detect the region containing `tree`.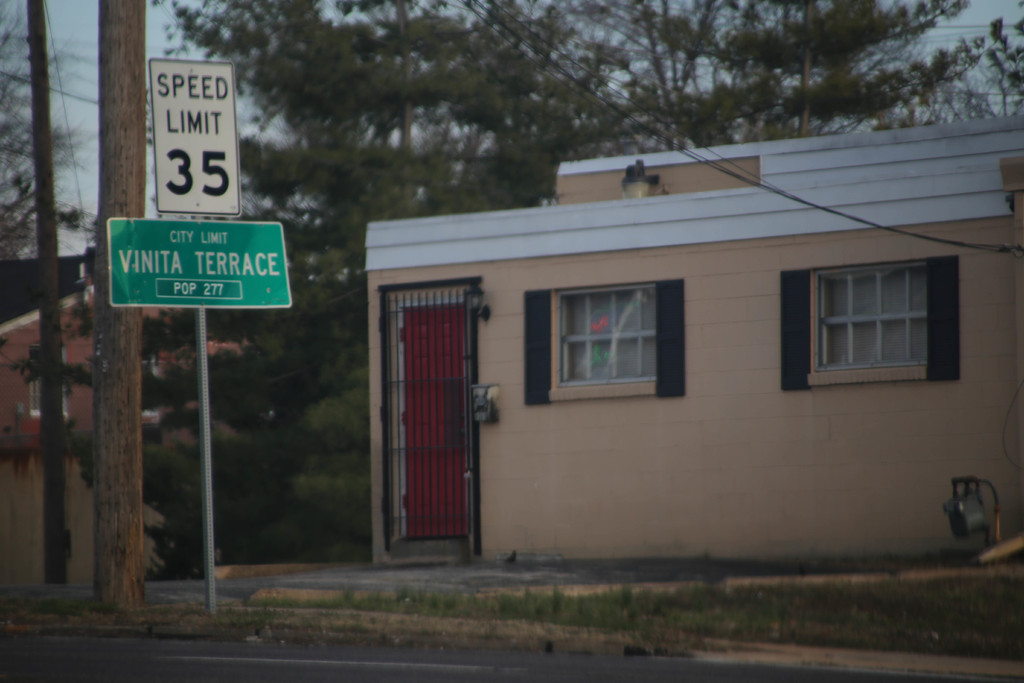
24 0 65 580.
